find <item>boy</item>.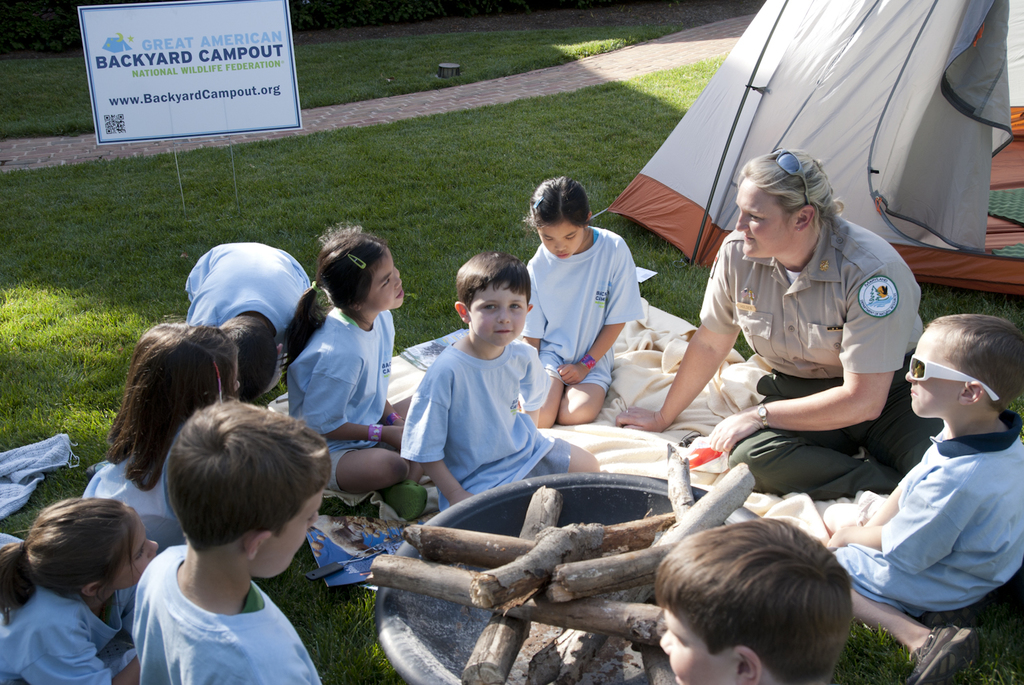
{"left": 185, "top": 242, "right": 309, "bottom": 399}.
